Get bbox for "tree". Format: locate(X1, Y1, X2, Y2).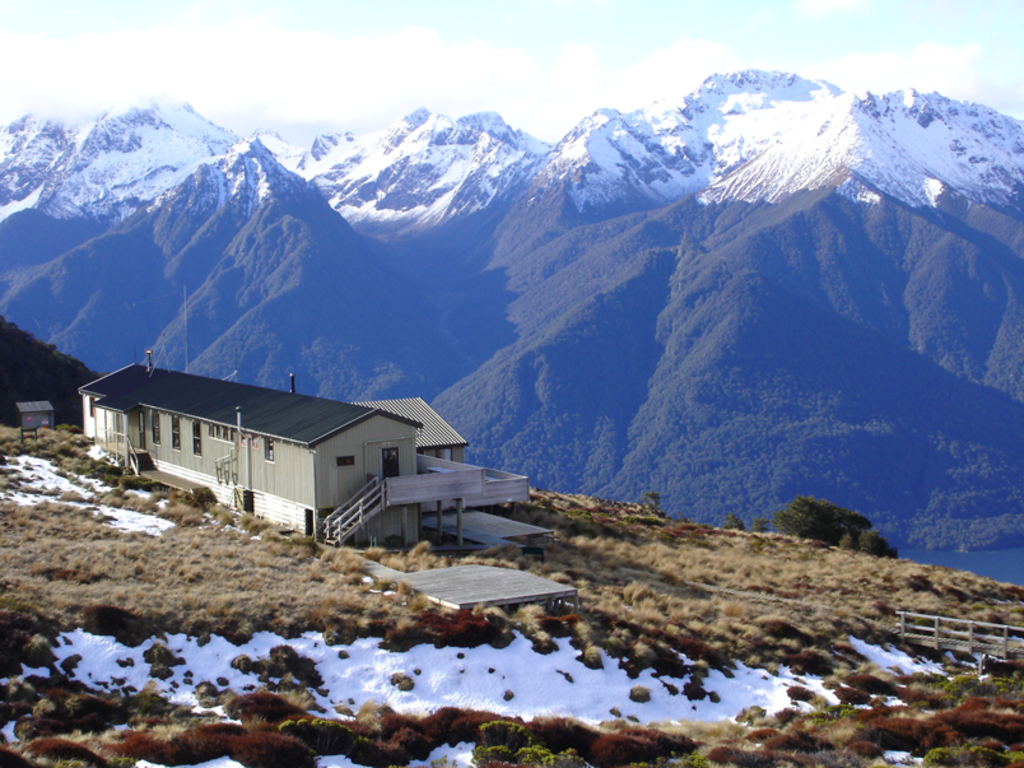
locate(753, 518, 772, 534).
